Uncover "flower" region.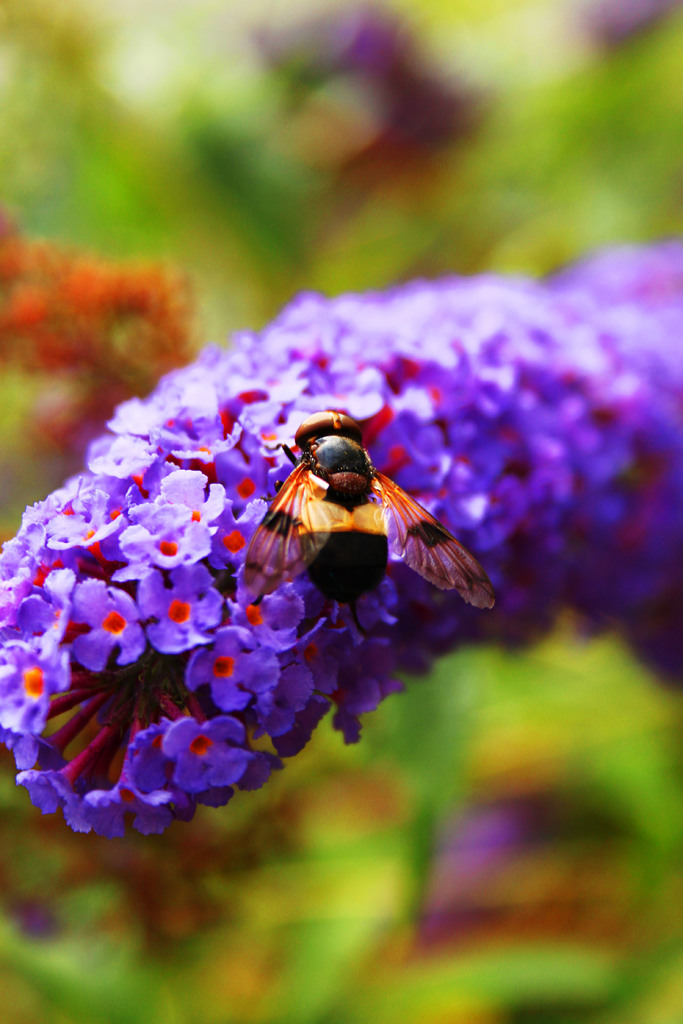
Uncovered: <box>69,820,277,951</box>.
